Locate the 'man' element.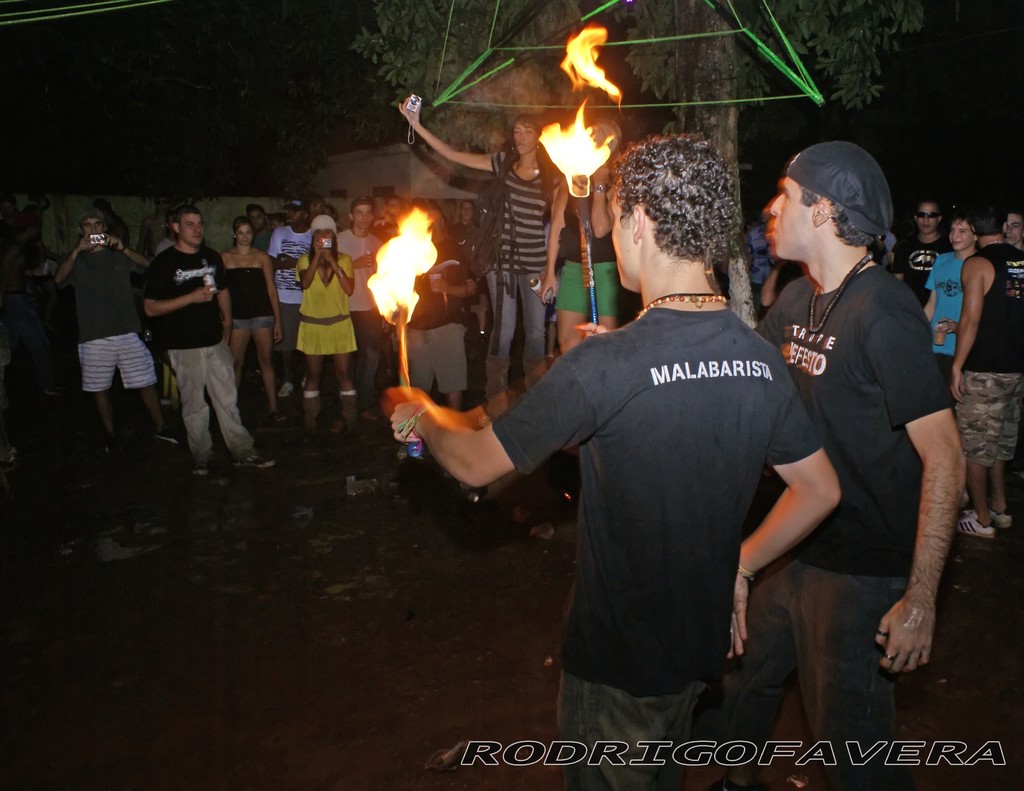
Element bbox: (53, 212, 179, 461).
